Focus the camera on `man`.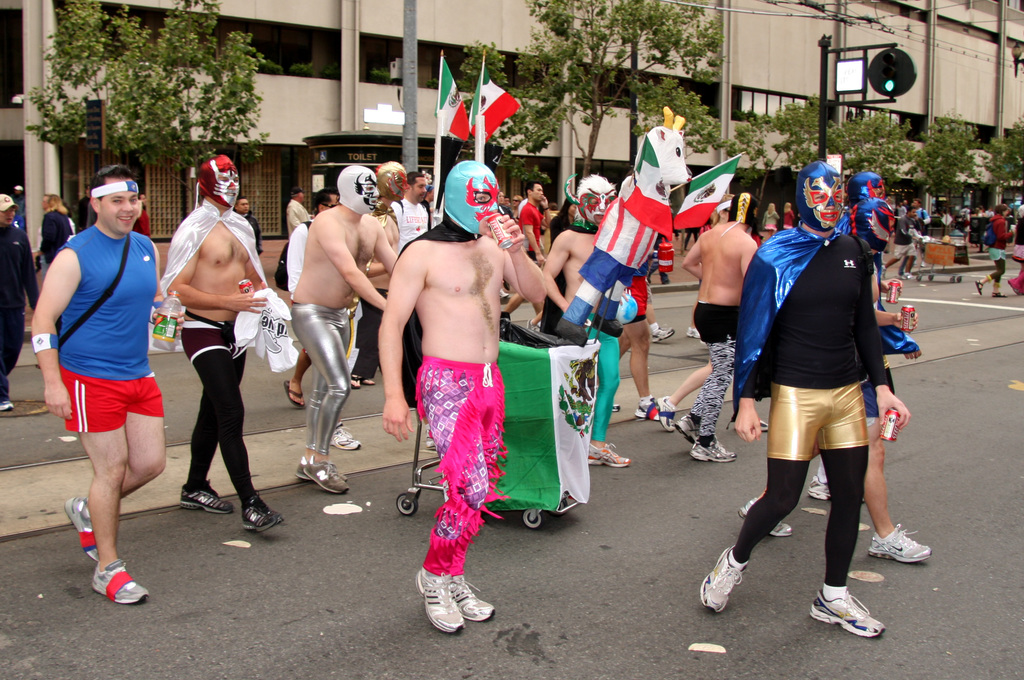
Focus region: crop(284, 160, 403, 496).
